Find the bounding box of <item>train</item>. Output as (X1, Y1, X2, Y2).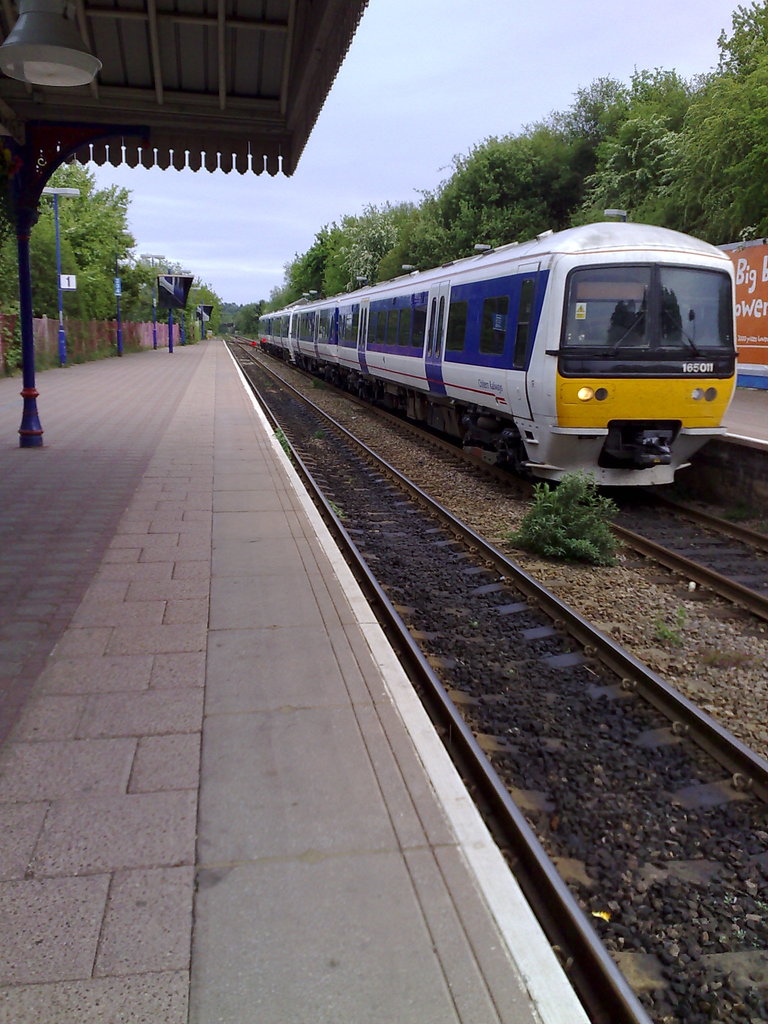
(257, 223, 740, 490).
